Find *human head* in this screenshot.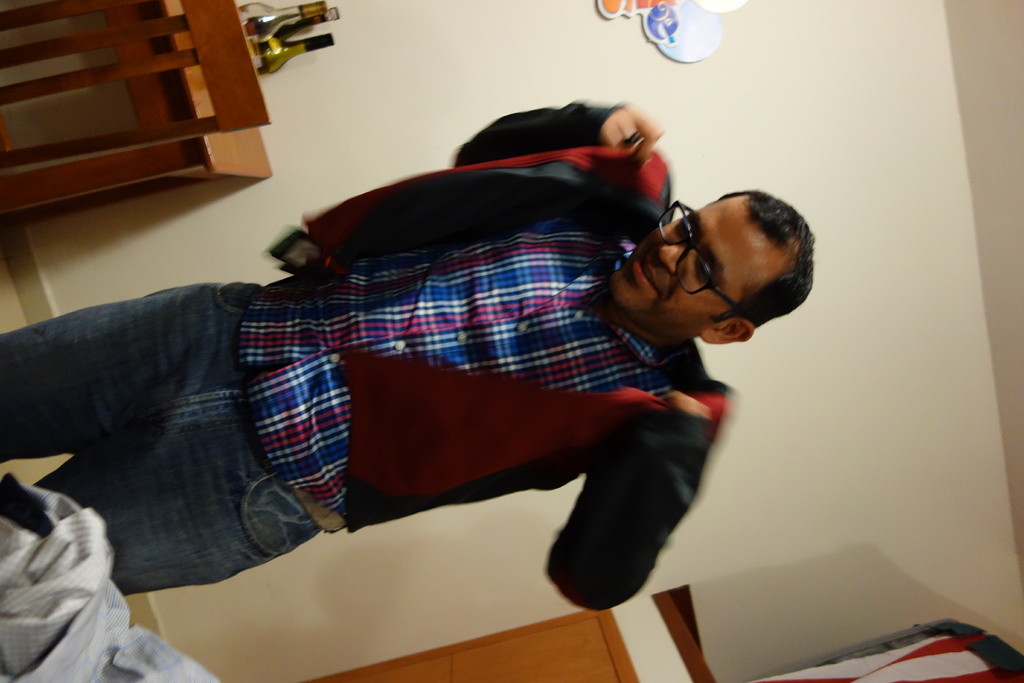
The bounding box for *human head* is 664:179:823:359.
